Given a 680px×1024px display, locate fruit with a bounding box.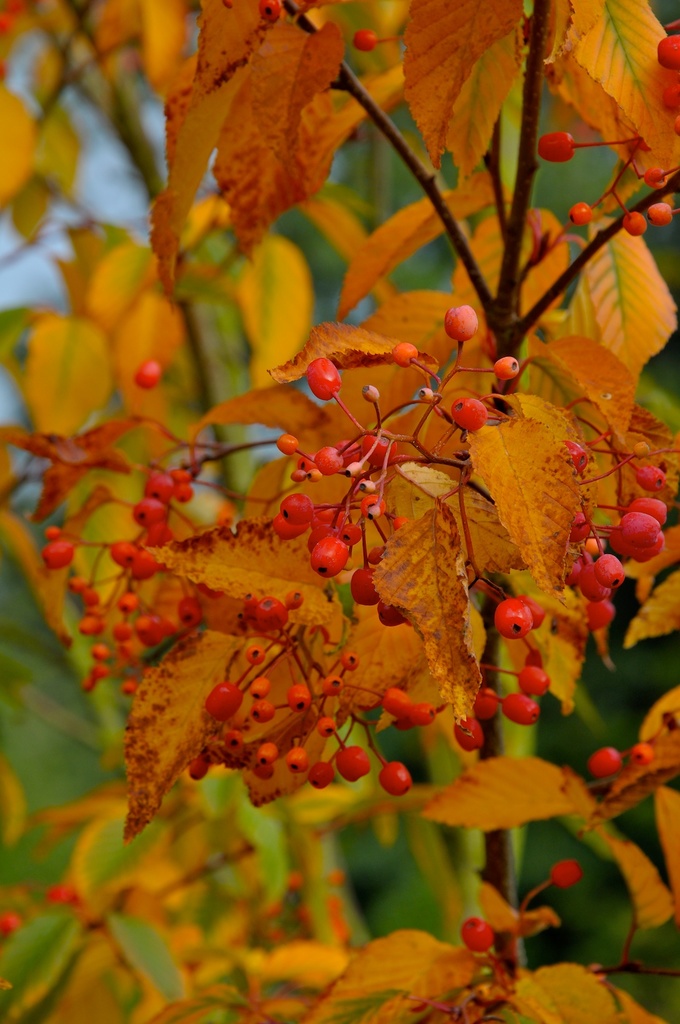
Located: bbox=(630, 743, 656, 767).
